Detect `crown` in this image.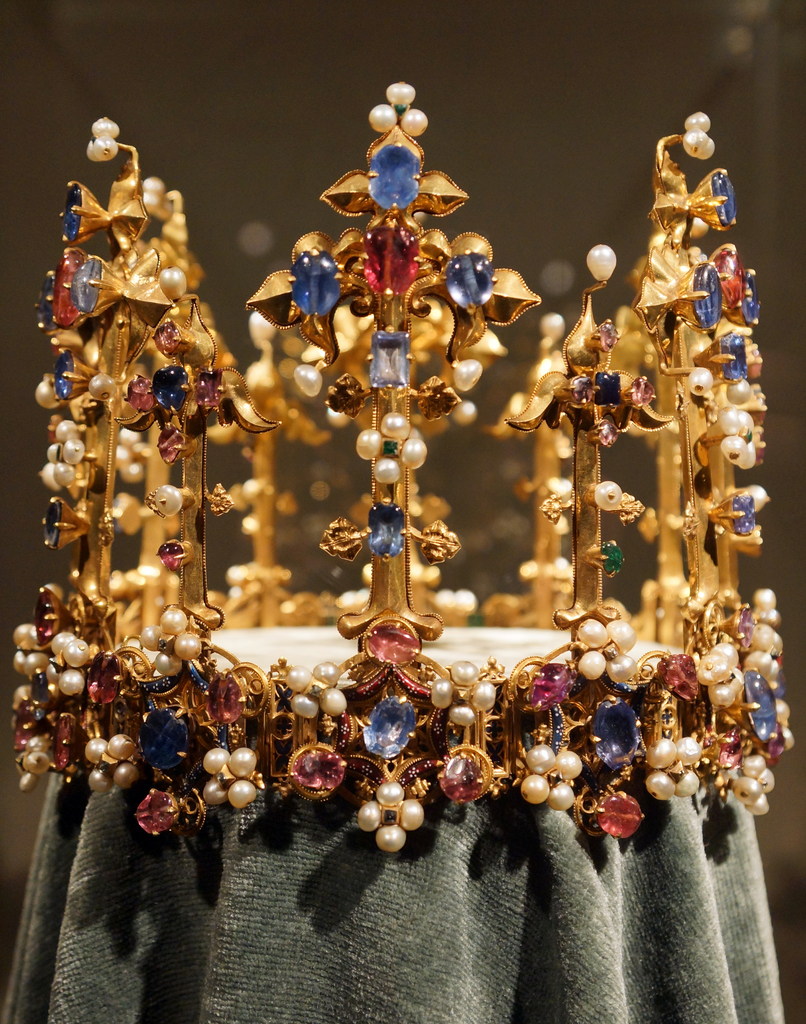
Detection: region(8, 83, 793, 848).
